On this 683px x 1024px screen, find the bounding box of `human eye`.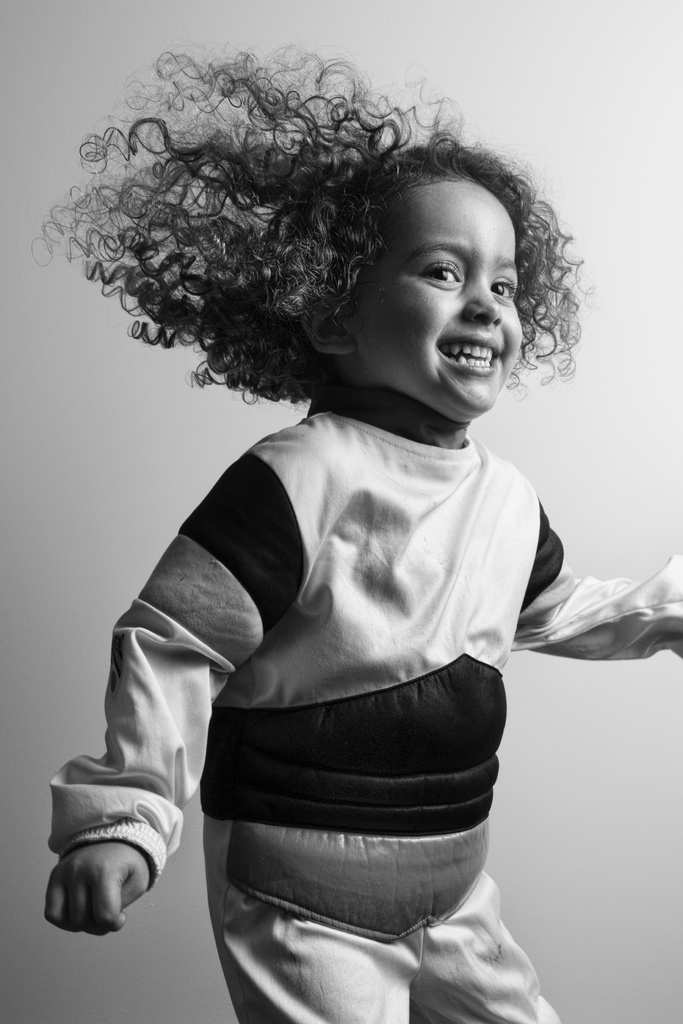
Bounding box: detection(491, 268, 520, 305).
